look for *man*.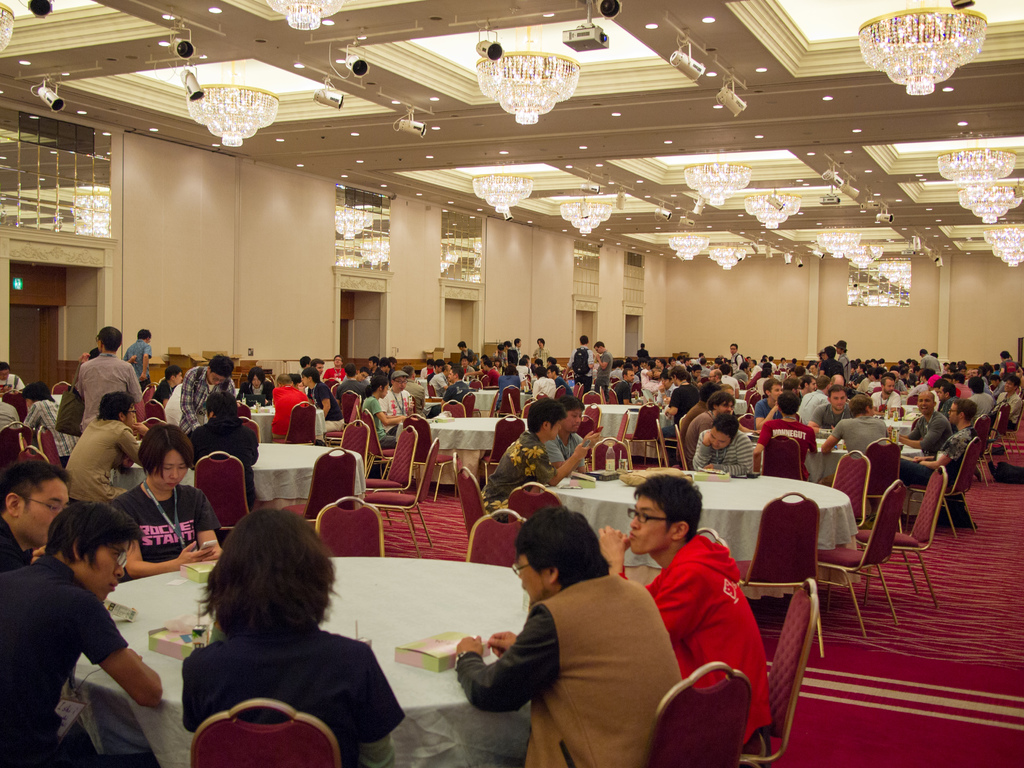
Found: bbox=[660, 367, 714, 437].
